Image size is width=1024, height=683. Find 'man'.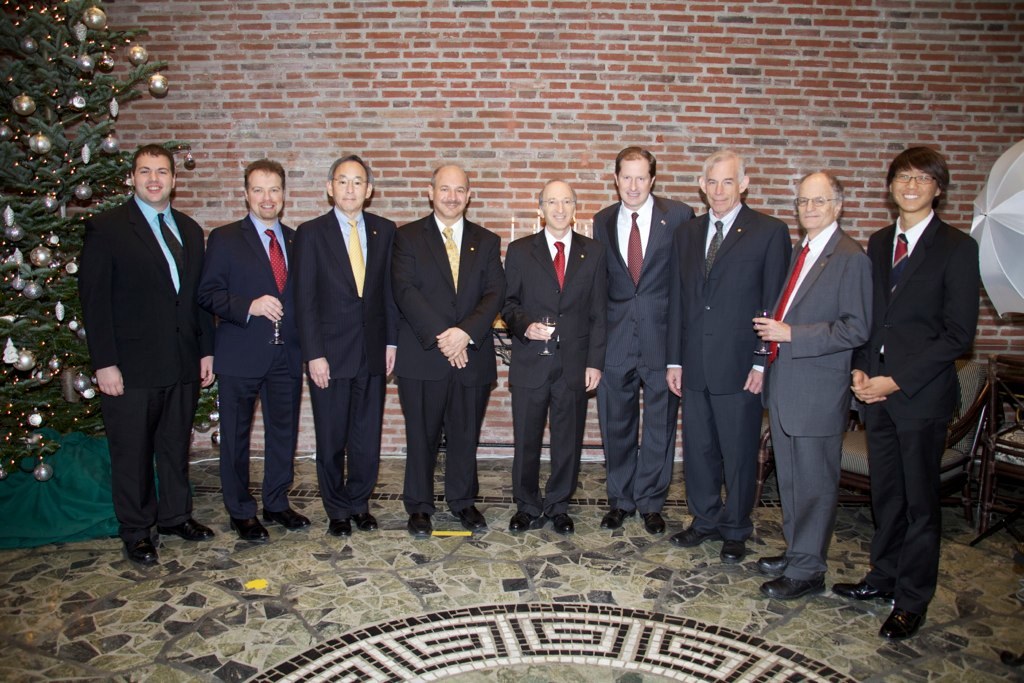
[76, 141, 213, 565].
